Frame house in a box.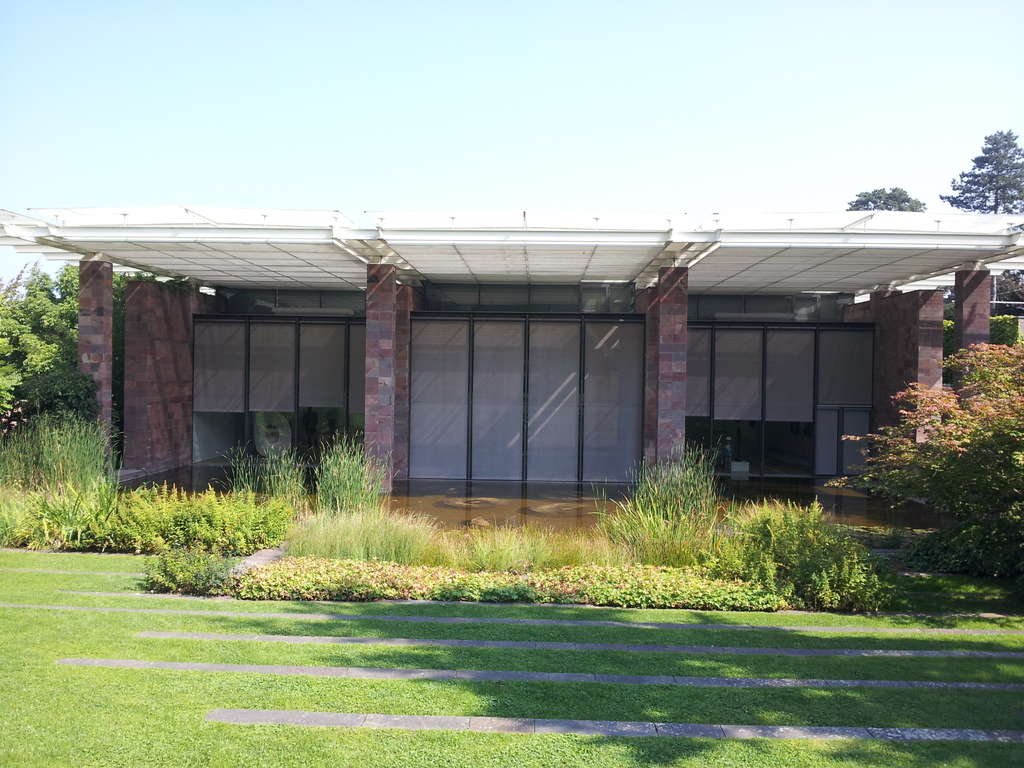
[6,209,1023,529].
